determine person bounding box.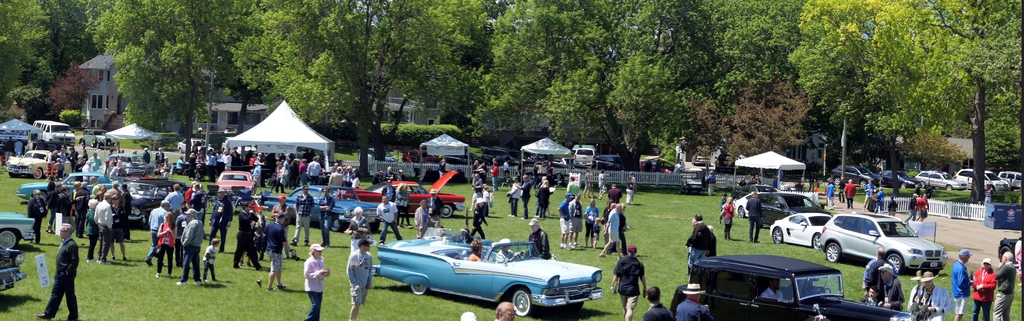
Determined: bbox=(918, 191, 931, 223).
